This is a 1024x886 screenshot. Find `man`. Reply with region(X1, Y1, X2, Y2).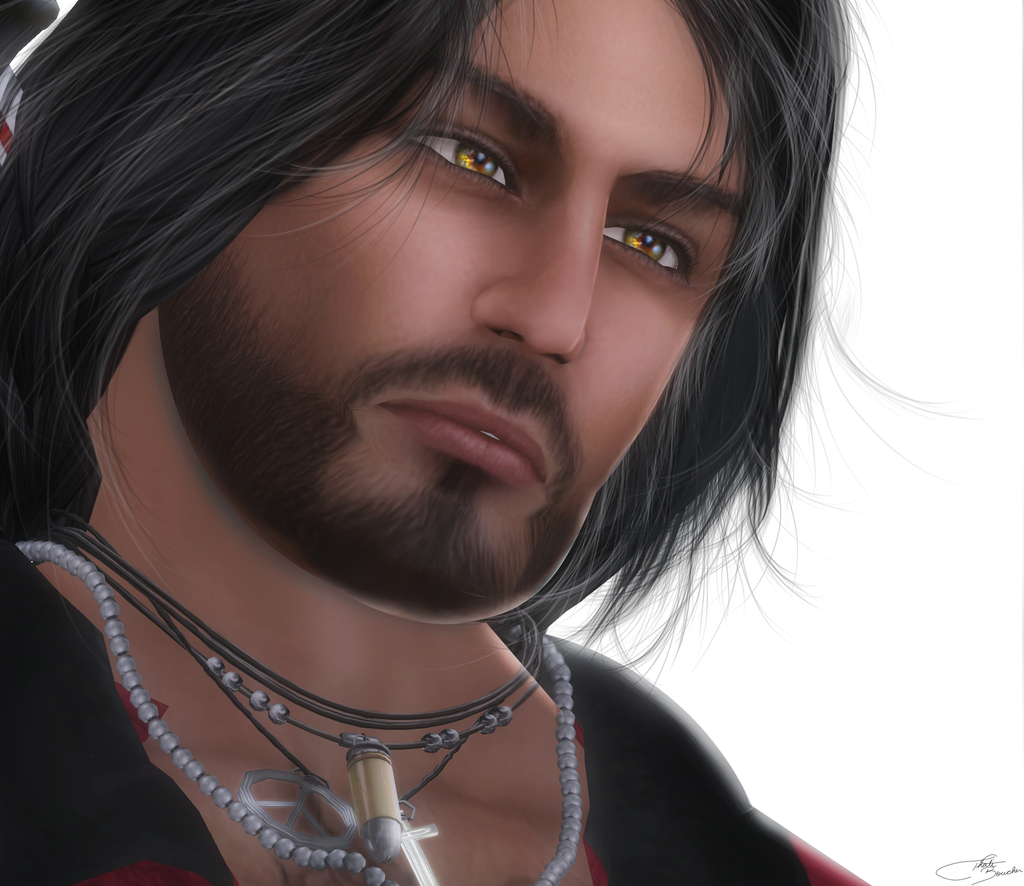
region(0, 0, 952, 885).
